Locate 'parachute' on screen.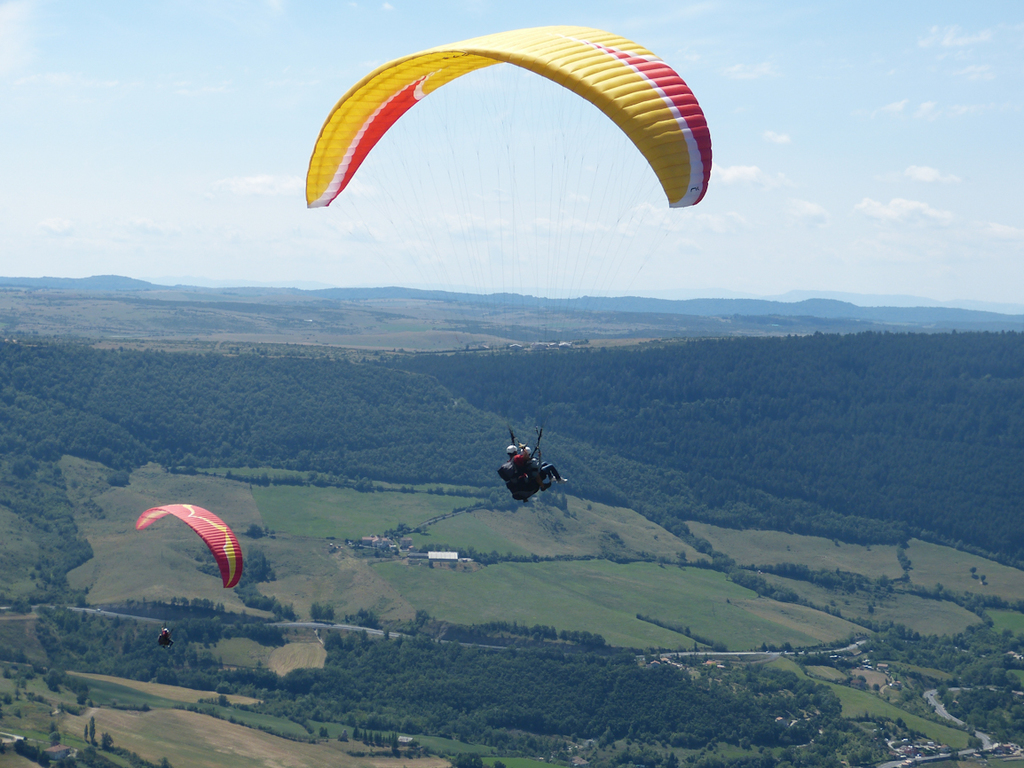
On screen at bbox=[305, 27, 688, 210].
